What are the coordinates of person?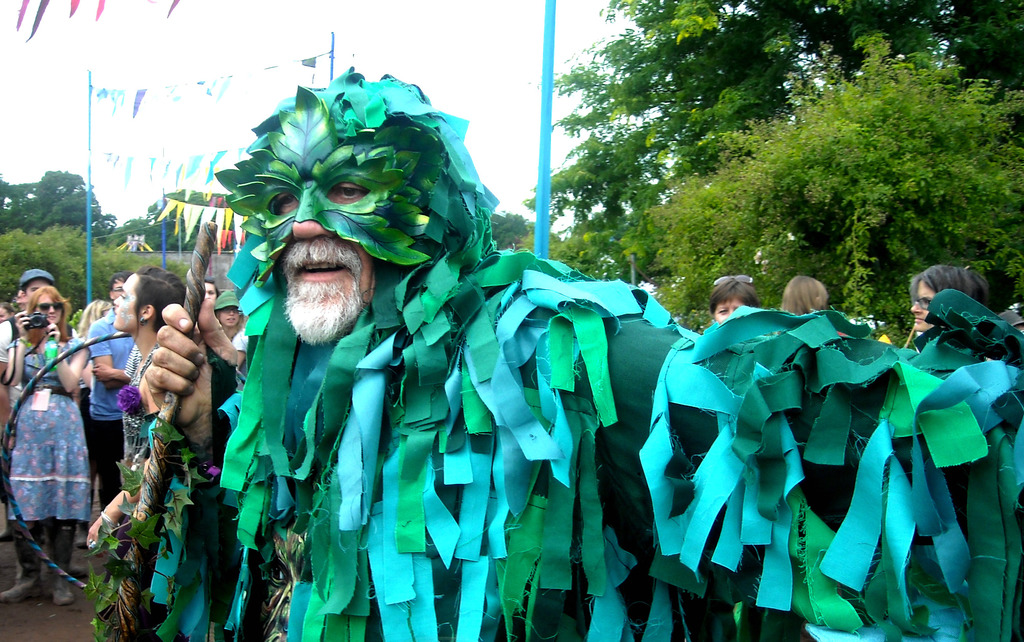
(188,104,701,609).
